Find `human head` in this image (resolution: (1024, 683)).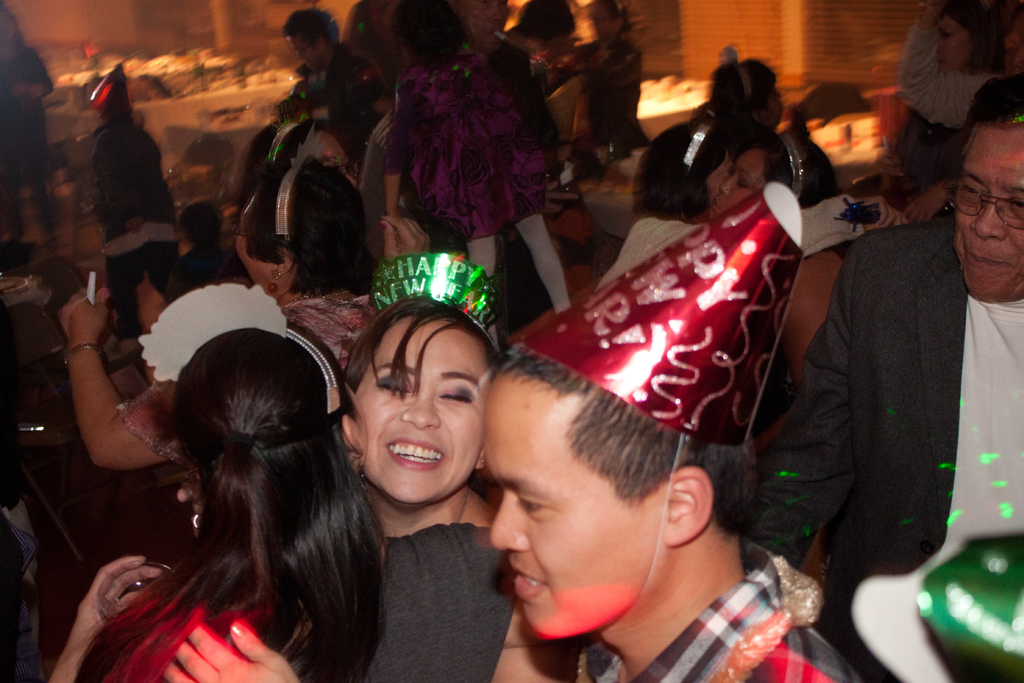
pyautogui.locateOnScreen(712, 128, 836, 199).
